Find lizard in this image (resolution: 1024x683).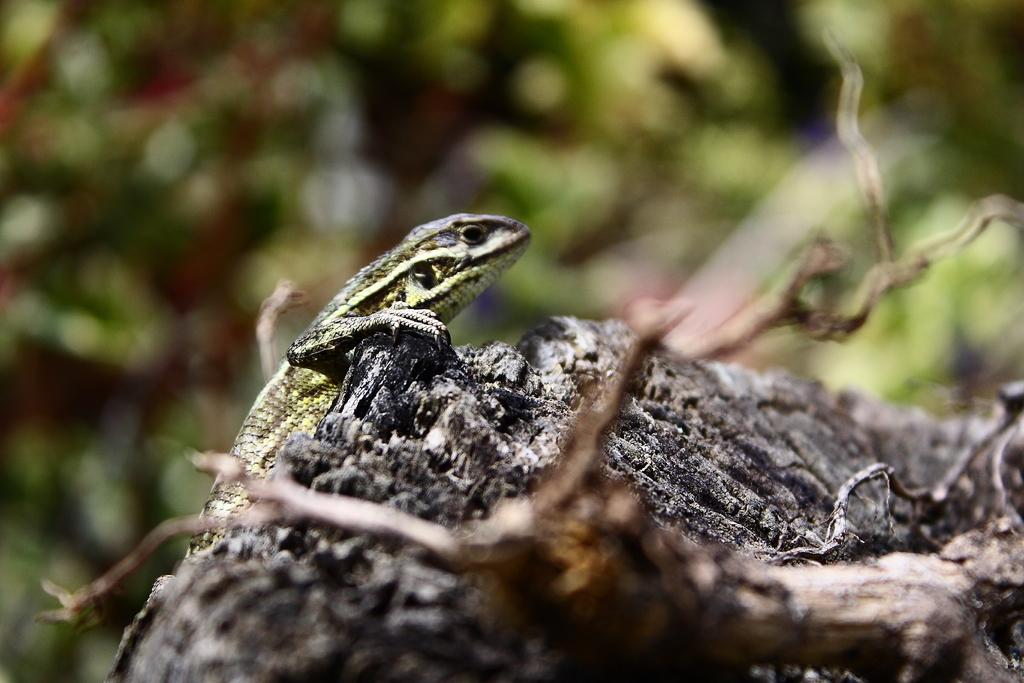
x1=188, y1=220, x2=539, y2=518.
